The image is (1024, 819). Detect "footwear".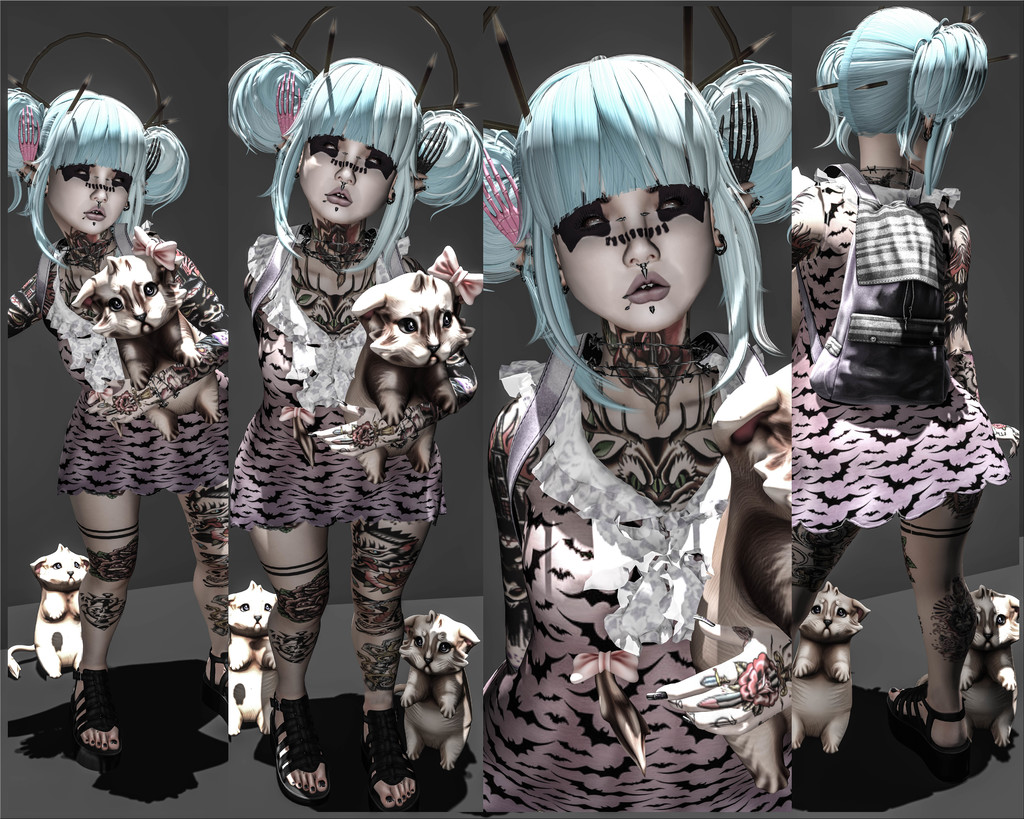
Detection: <bbox>67, 666, 116, 760</bbox>.
